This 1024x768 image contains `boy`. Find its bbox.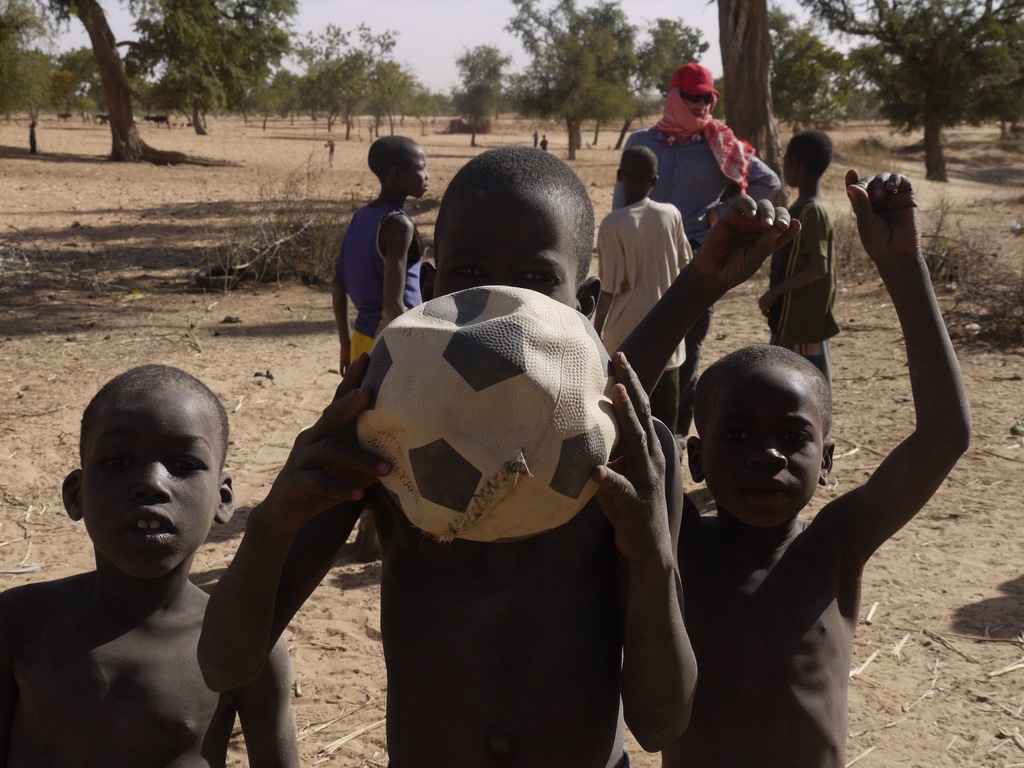
x1=0, y1=363, x2=304, y2=767.
